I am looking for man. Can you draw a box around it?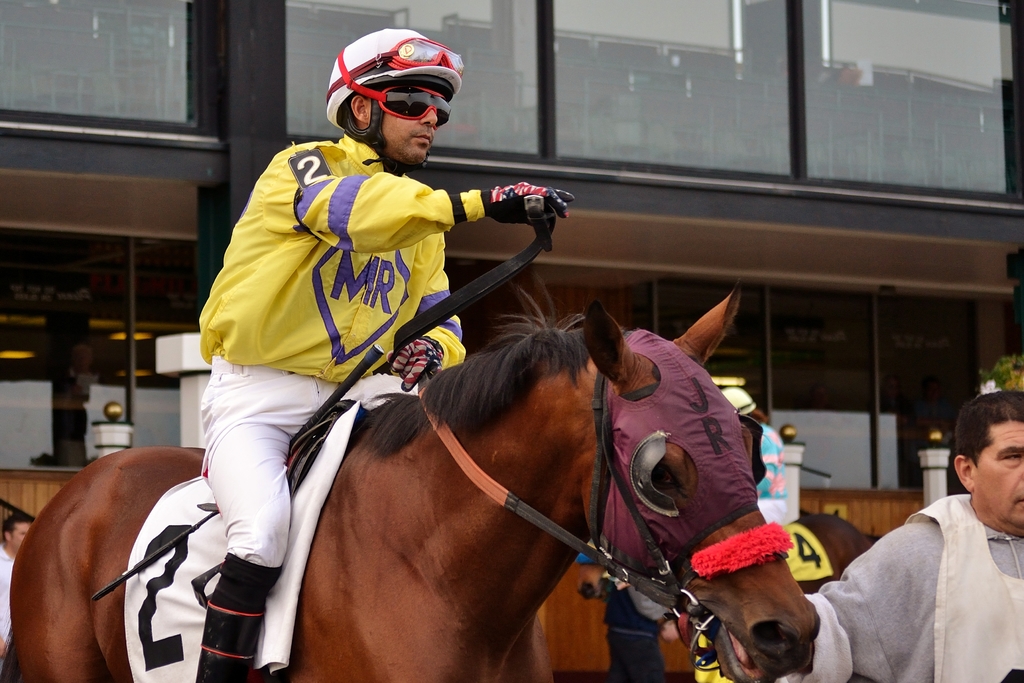
Sure, the bounding box is select_region(199, 24, 580, 682).
